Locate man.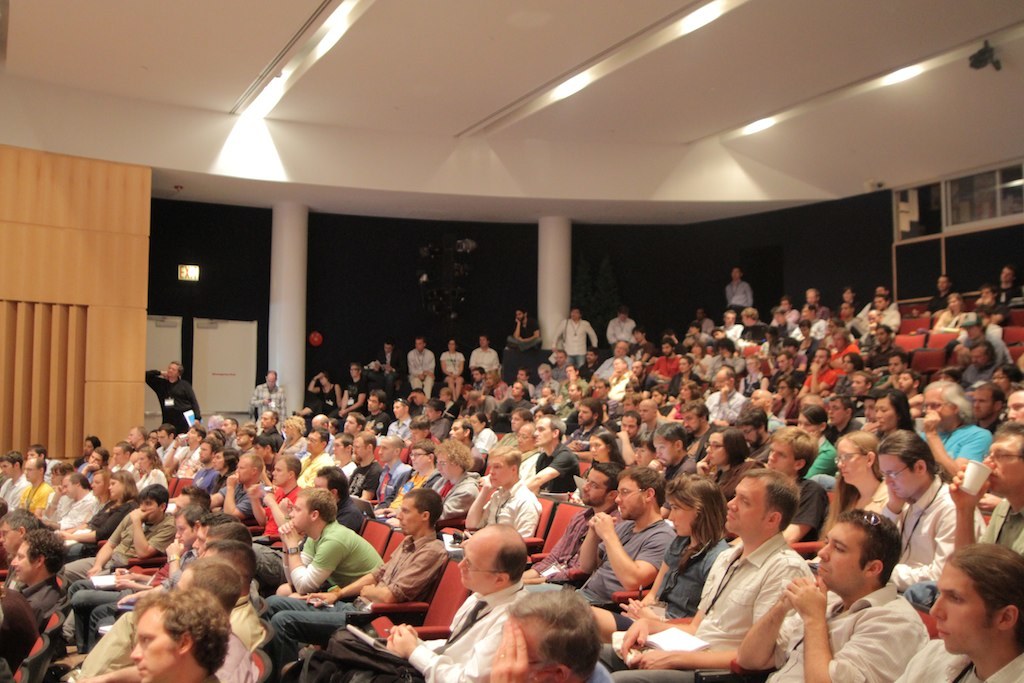
Bounding box: <region>496, 306, 544, 352</region>.
